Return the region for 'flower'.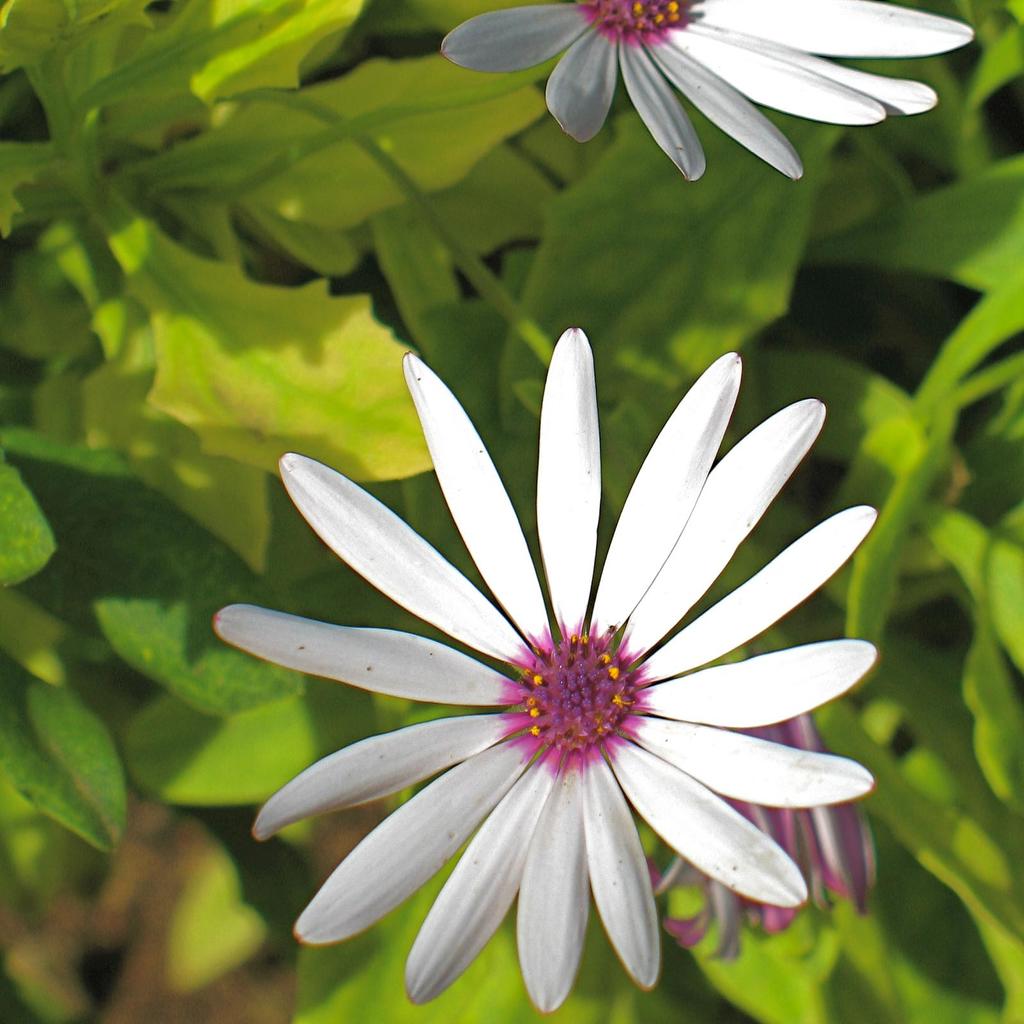
223 322 910 1016.
